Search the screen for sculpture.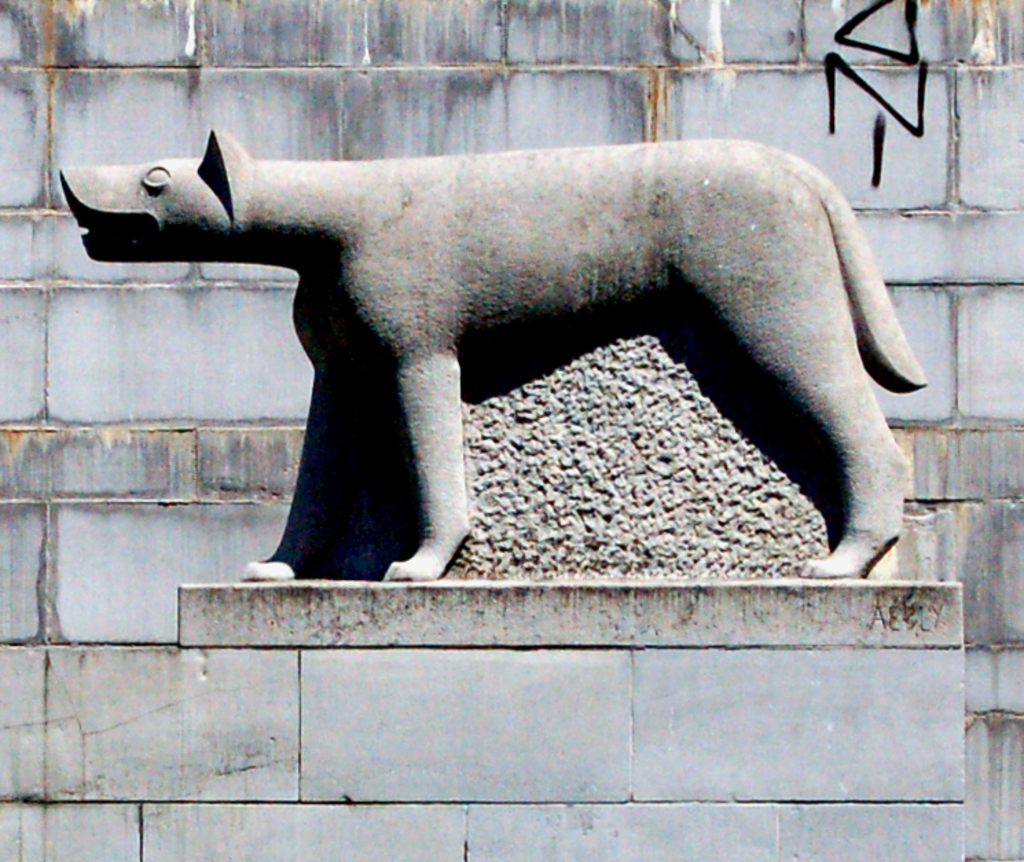
Found at 52, 136, 936, 606.
